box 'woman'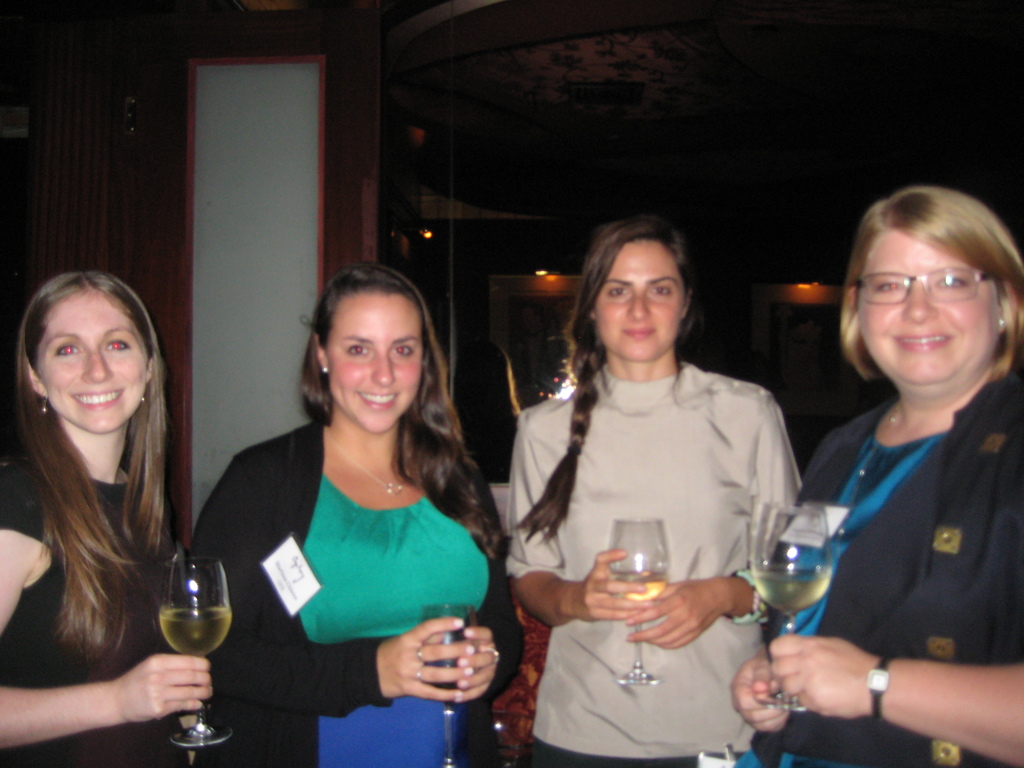
{"x1": 732, "y1": 184, "x2": 1023, "y2": 767}
